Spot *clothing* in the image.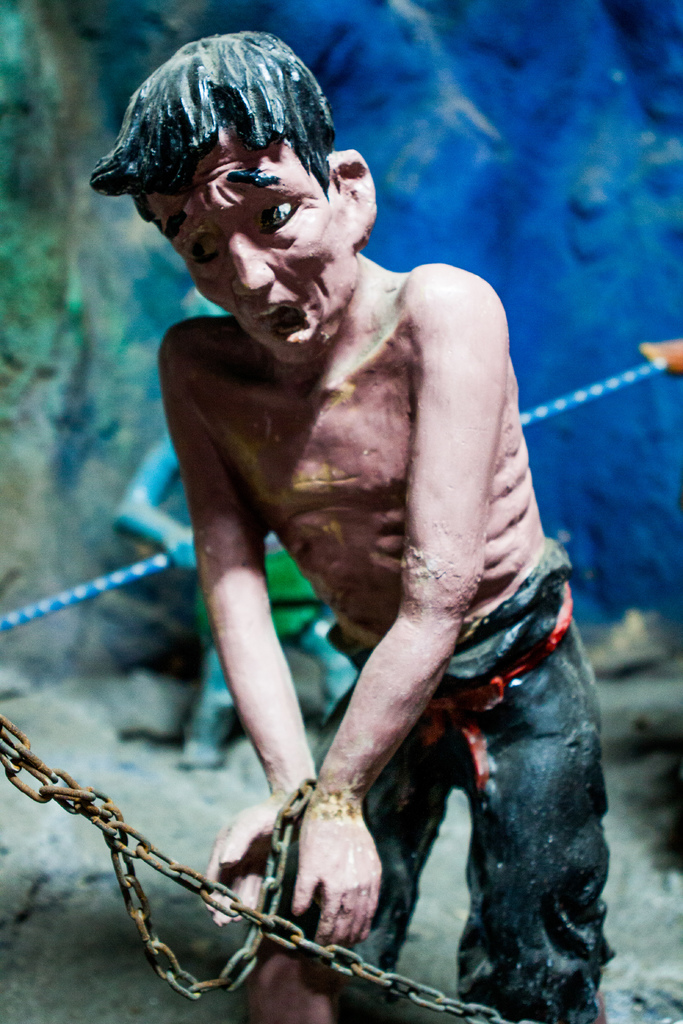
*clothing* found at bbox=[197, 542, 323, 642].
